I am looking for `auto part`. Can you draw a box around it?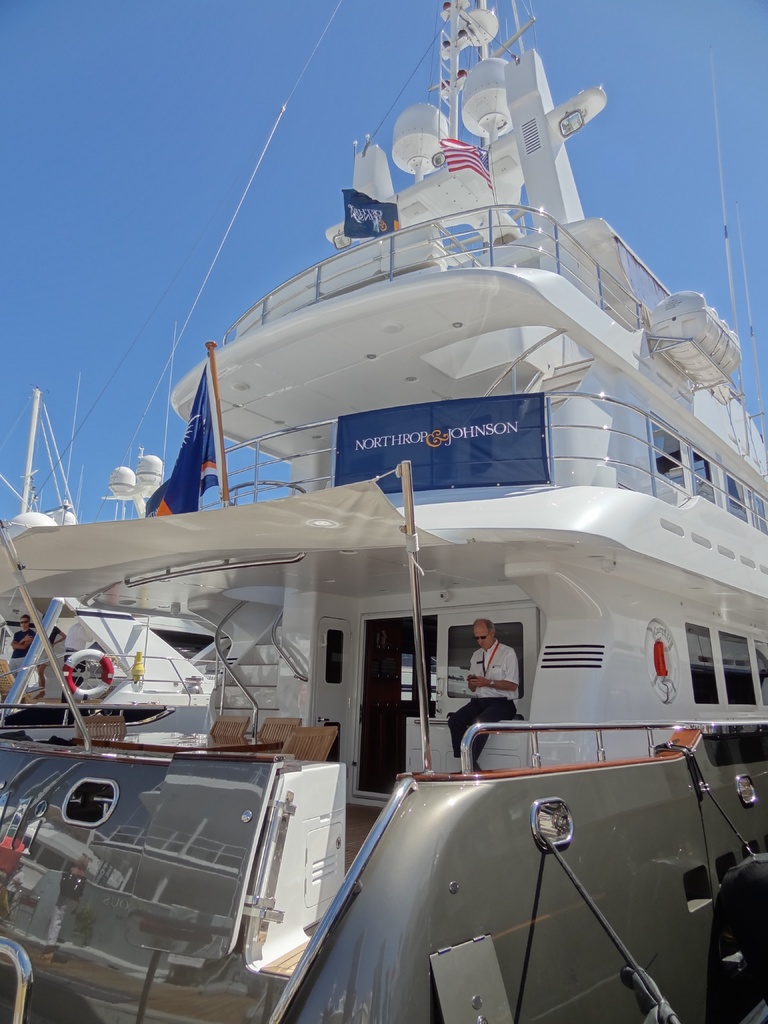
Sure, the bounding box is l=193, t=206, r=641, b=346.
